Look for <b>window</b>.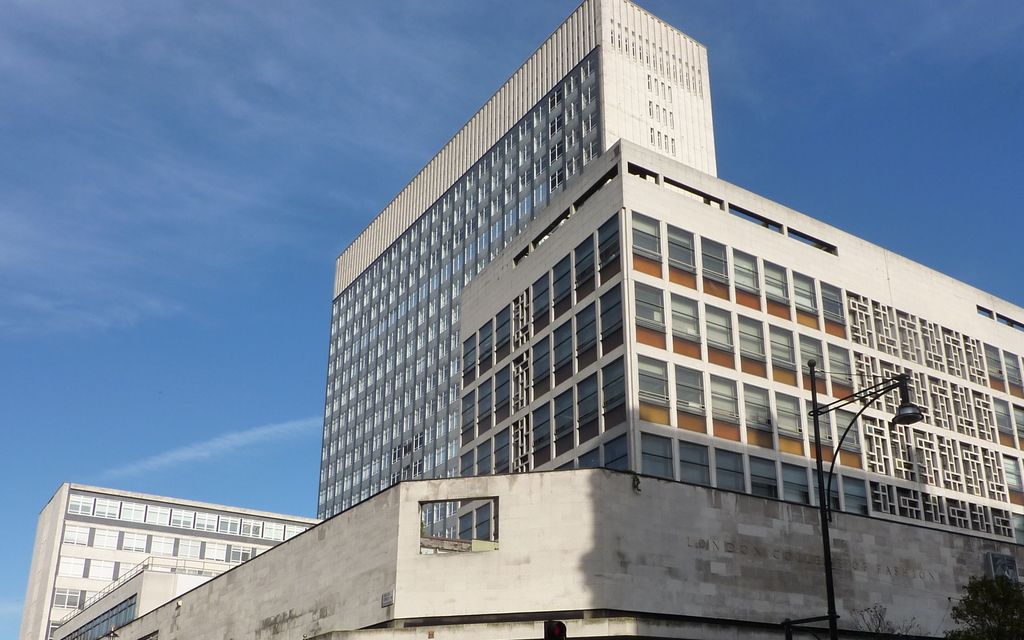
Found: <bbox>531, 396, 559, 463</bbox>.
